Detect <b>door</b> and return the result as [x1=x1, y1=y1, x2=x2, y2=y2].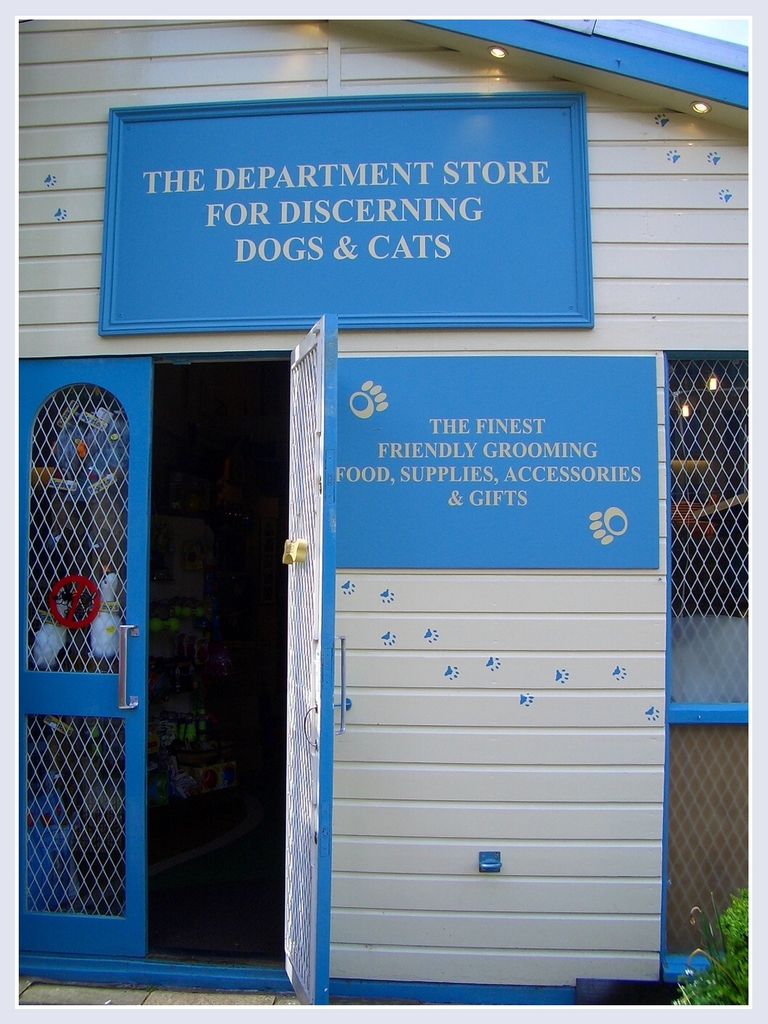
[x1=277, y1=312, x2=332, y2=1004].
